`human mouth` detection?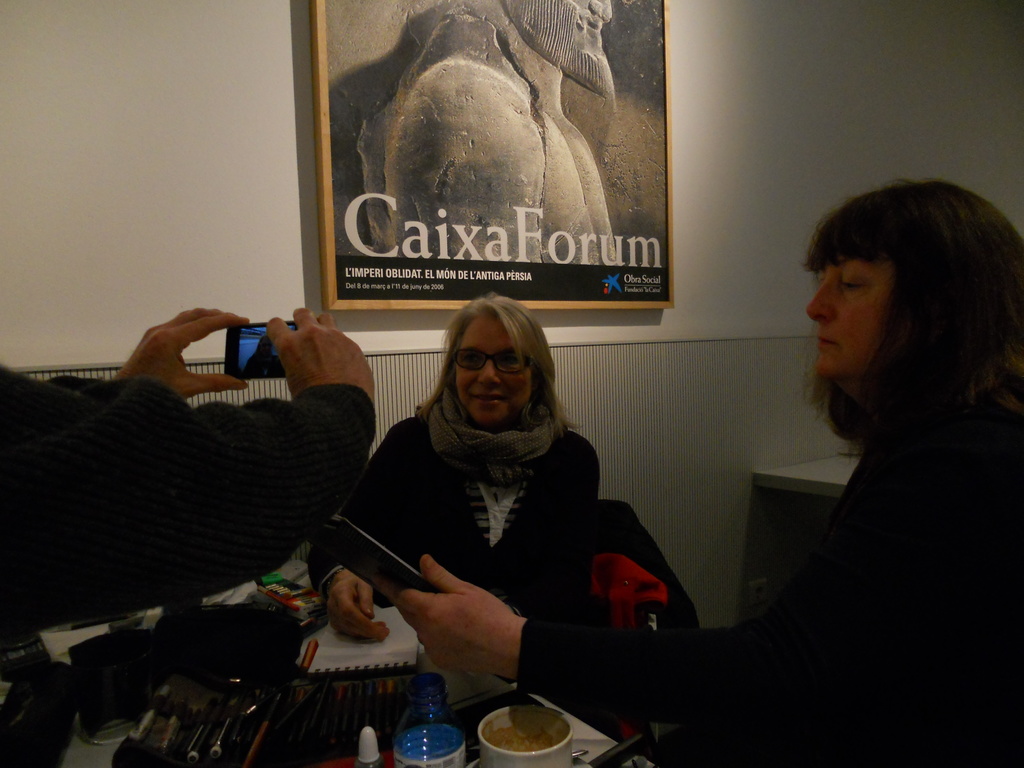
select_region(814, 332, 841, 355)
